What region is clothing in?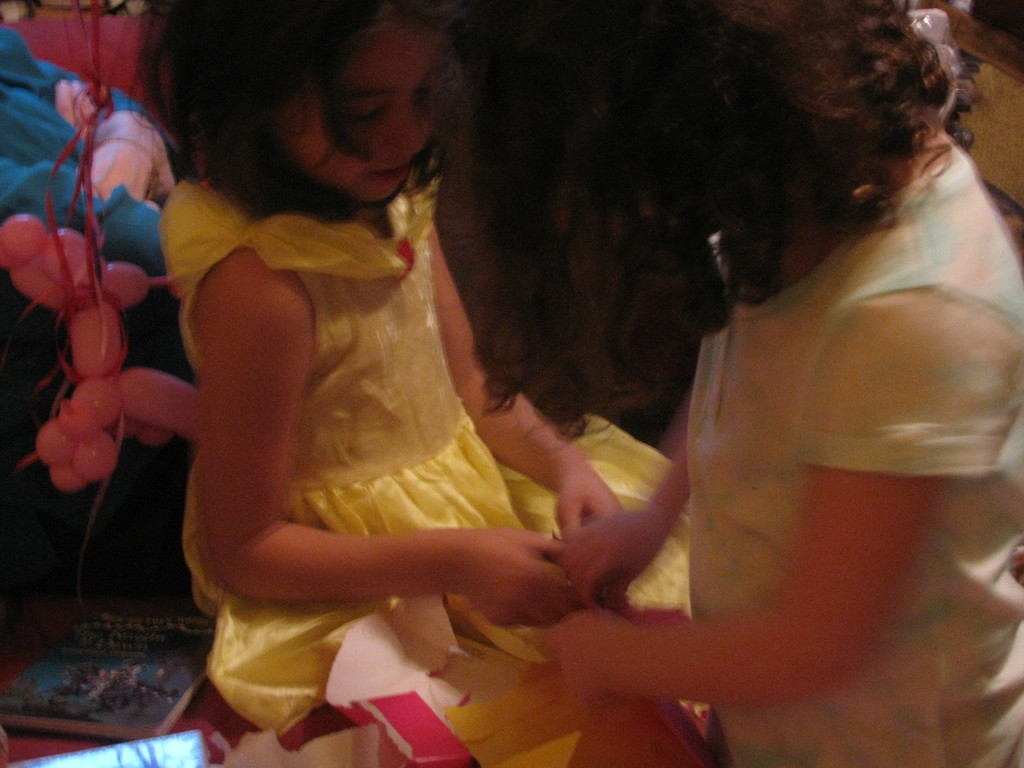
pyautogui.locateOnScreen(684, 135, 1023, 767).
